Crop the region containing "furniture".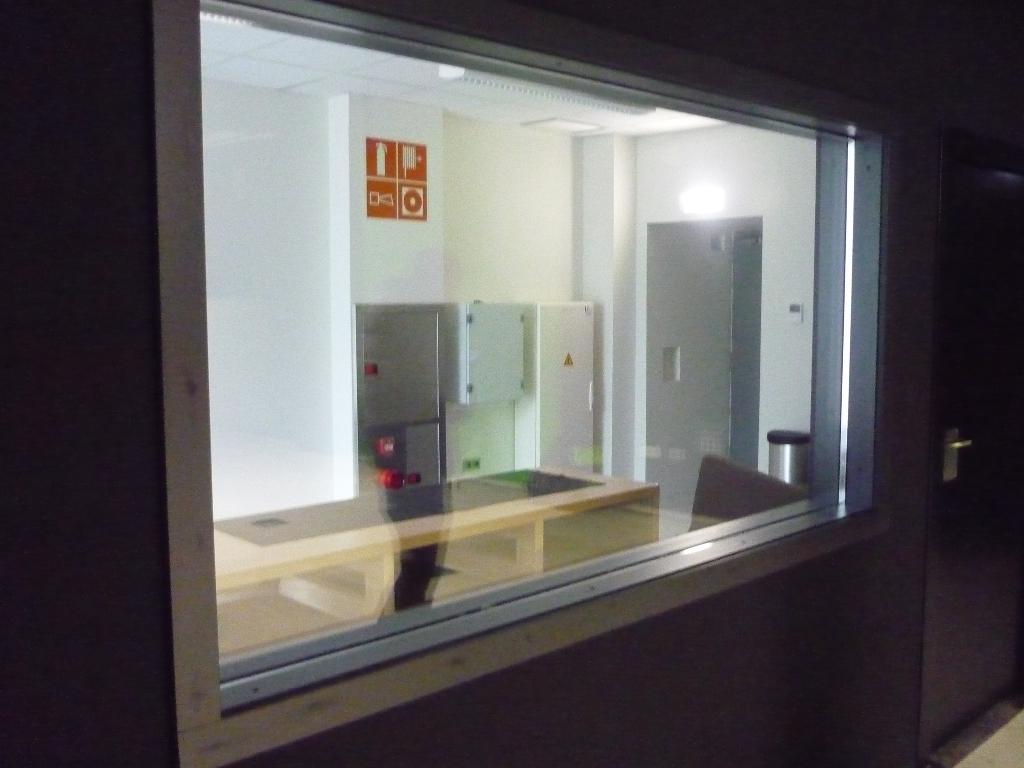
Crop region: <box>685,454,805,532</box>.
